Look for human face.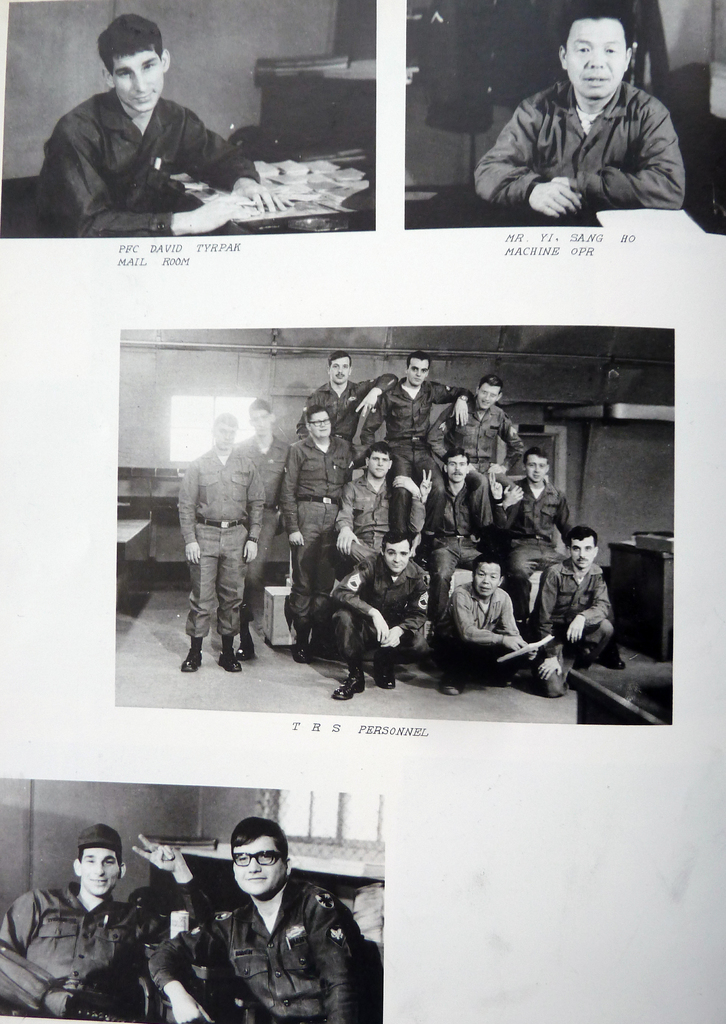
Found: x1=247 y1=408 x2=271 y2=435.
